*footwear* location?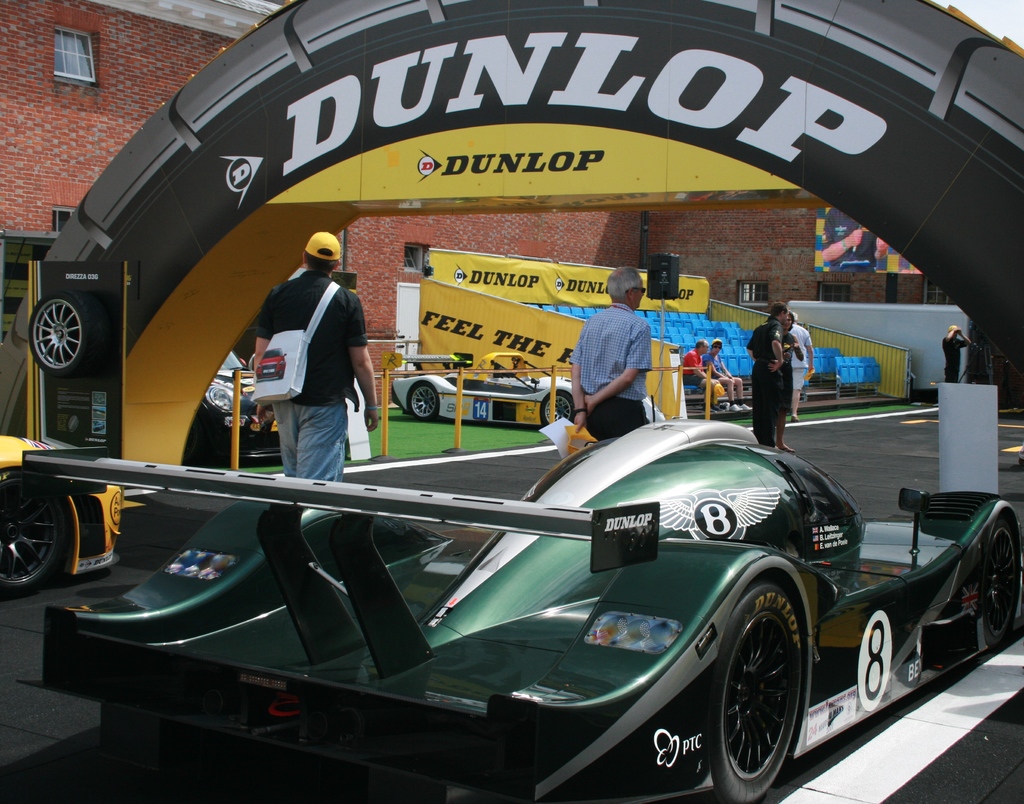
Rect(792, 415, 801, 423)
